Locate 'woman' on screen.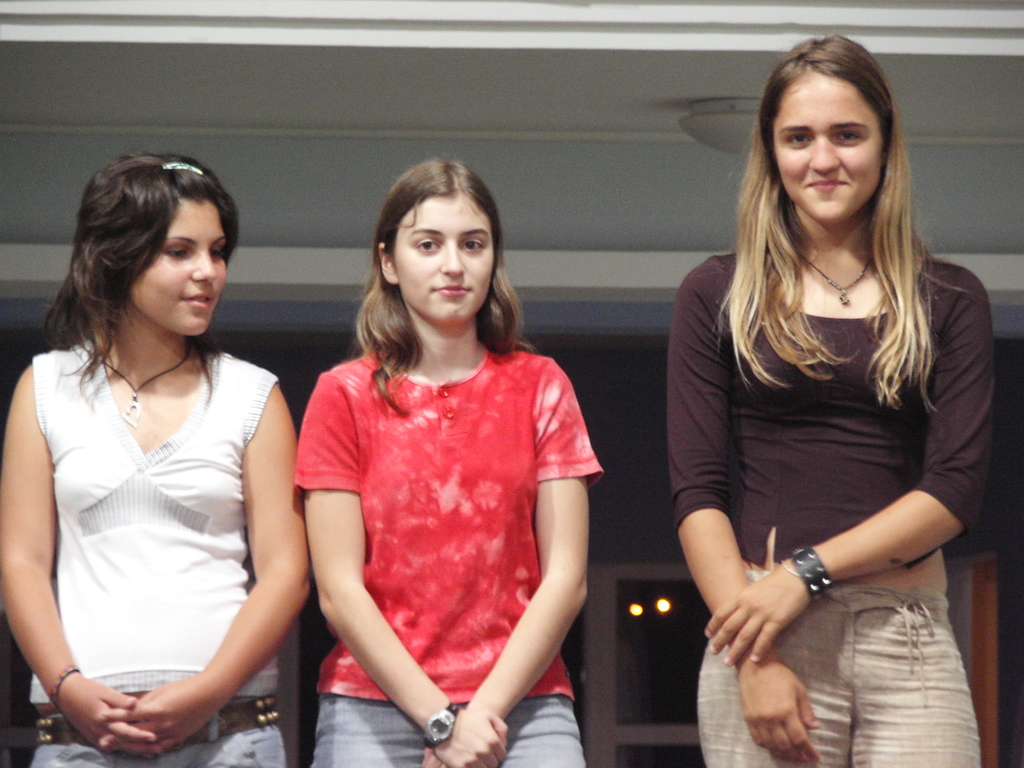
On screen at [x1=289, y1=160, x2=608, y2=767].
